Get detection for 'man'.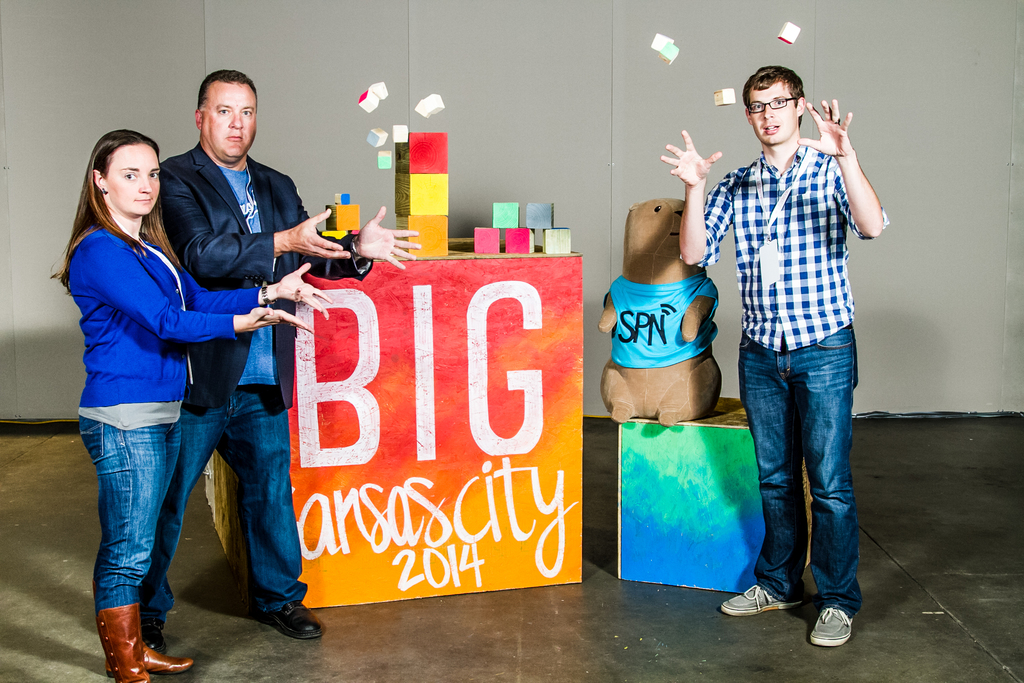
Detection: 160 68 428 657.
